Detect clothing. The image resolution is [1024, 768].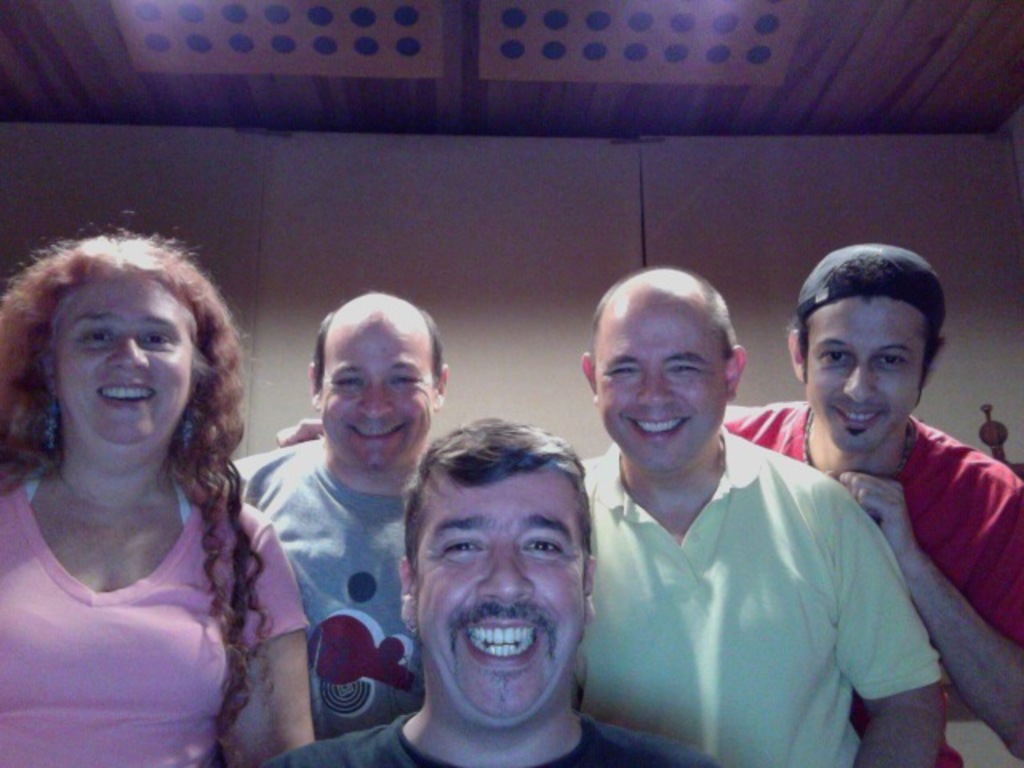
detection(229, 438, 427, 736).
